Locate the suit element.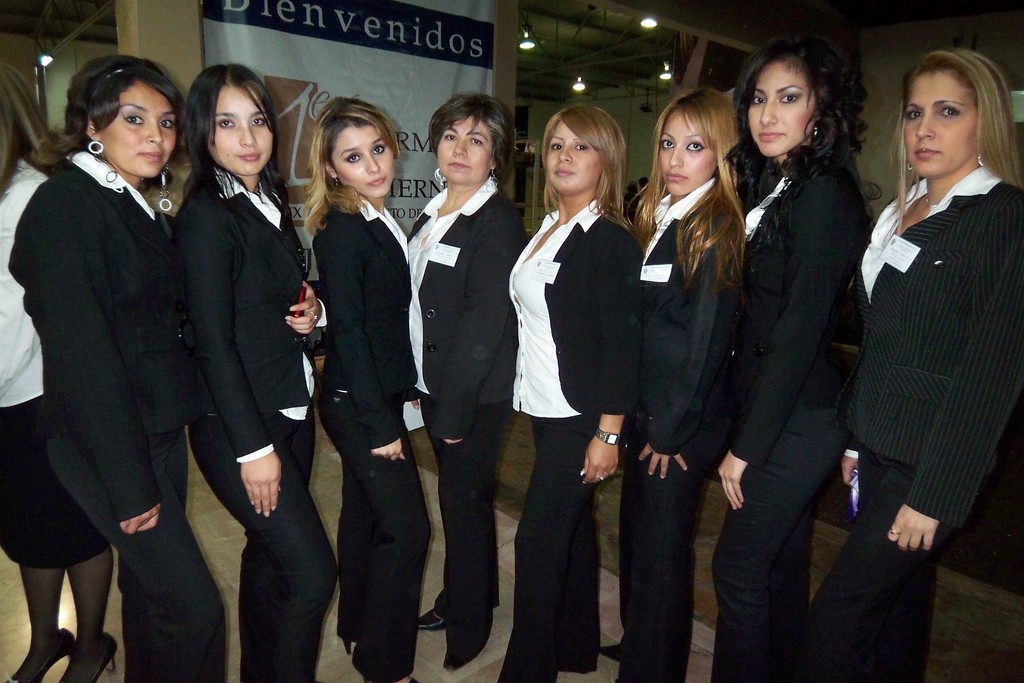
Element bbox: pyautogui.locateOnScreen(785, 162, 1023, 682).
